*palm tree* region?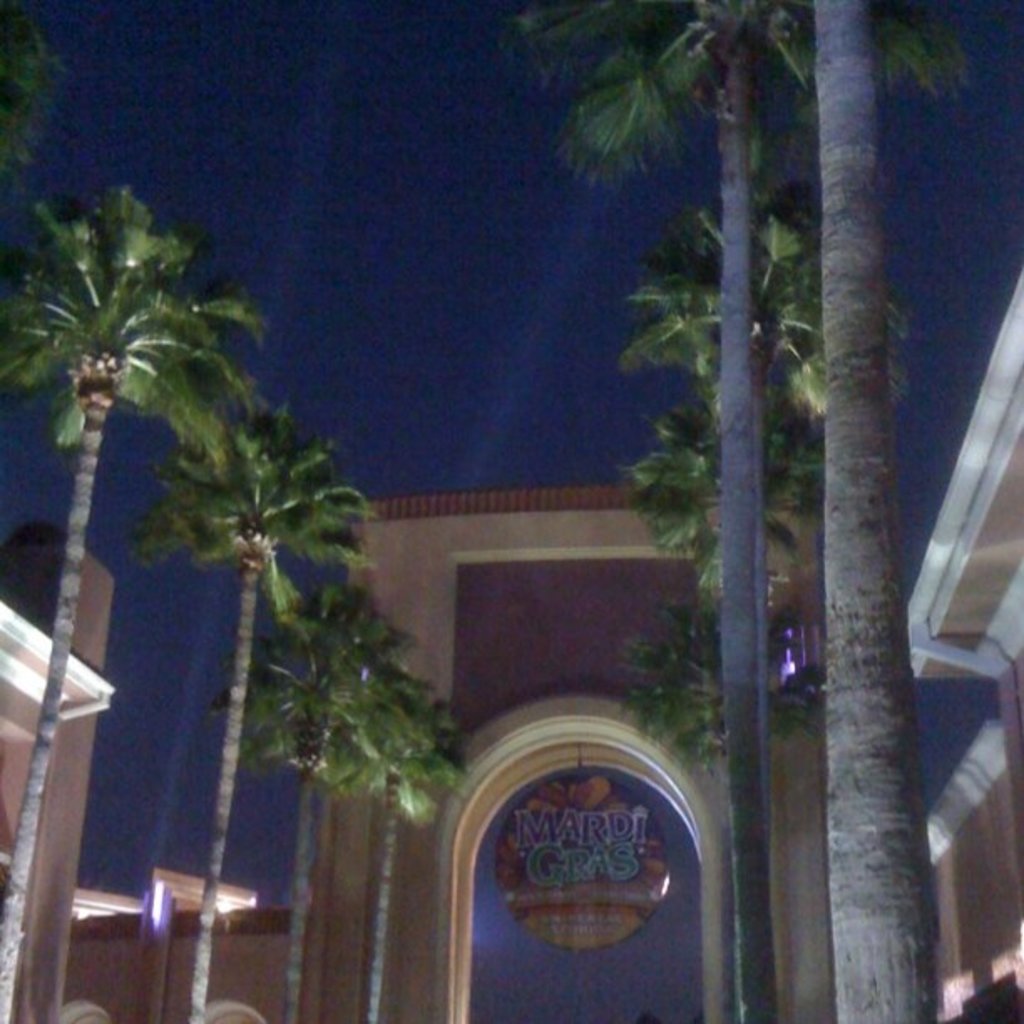
bbox=(636, 571, 853, 1022)
